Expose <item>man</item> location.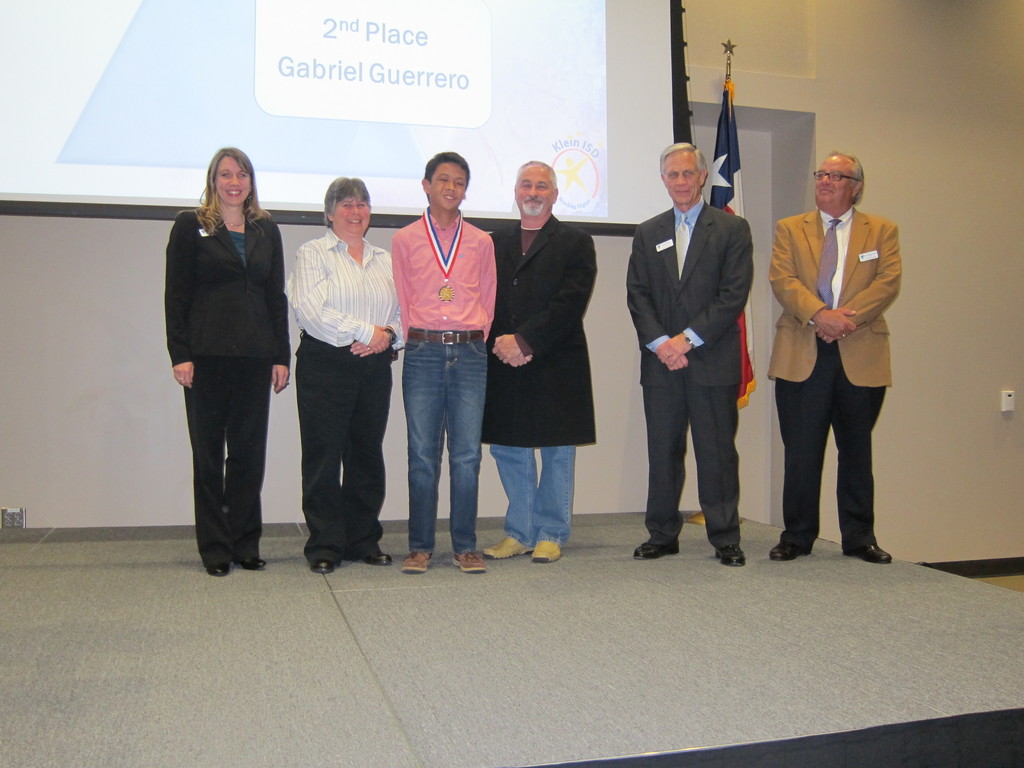
Exposed at <bbox>477, 156, 593, 563</bbox>.
